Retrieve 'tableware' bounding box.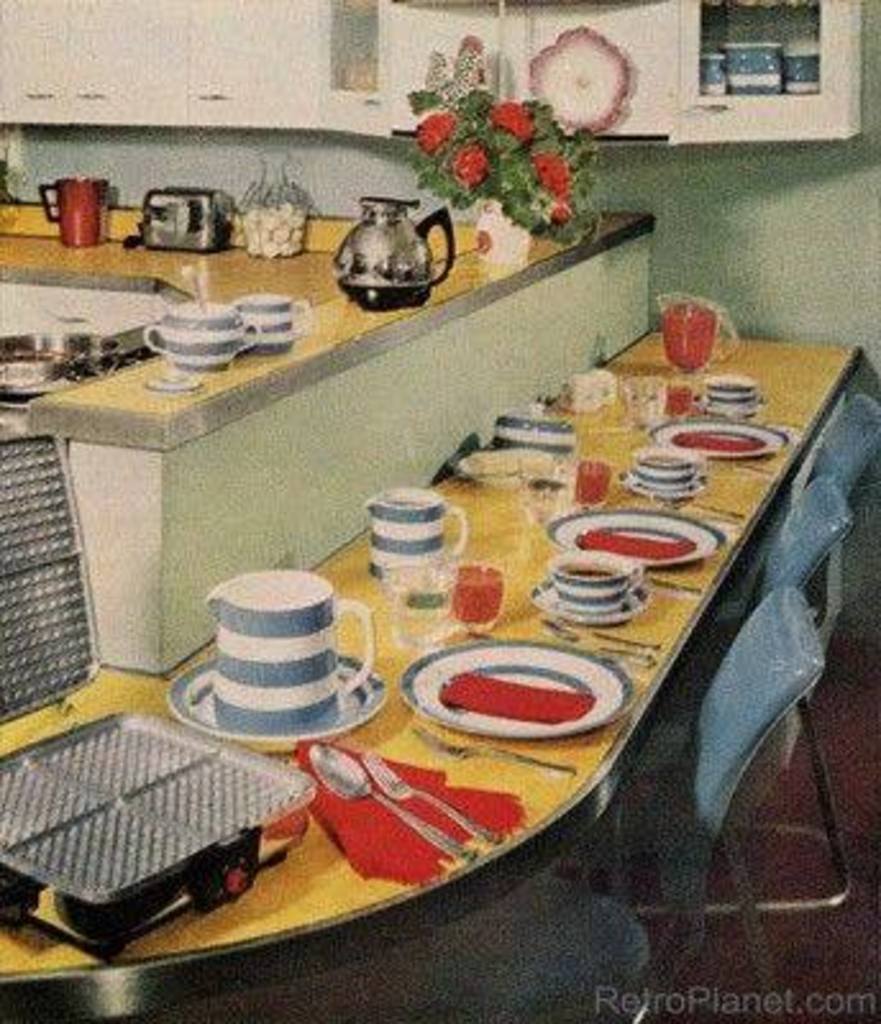
Bounding box: (left=384, top=625, right=635, bottom=727).
